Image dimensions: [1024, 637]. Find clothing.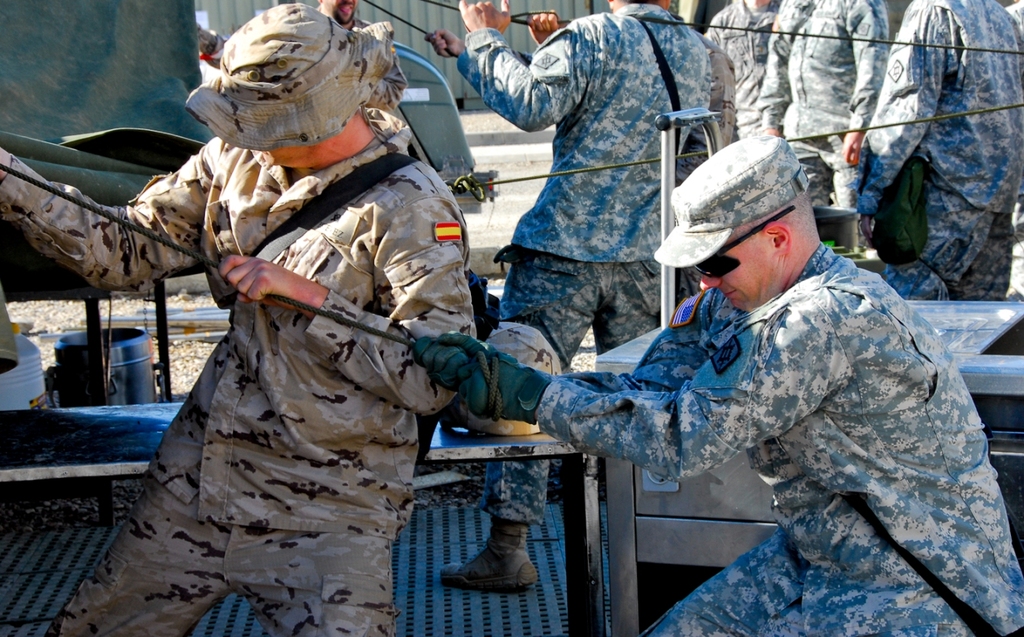
rect(463, 4, 703, 520).
